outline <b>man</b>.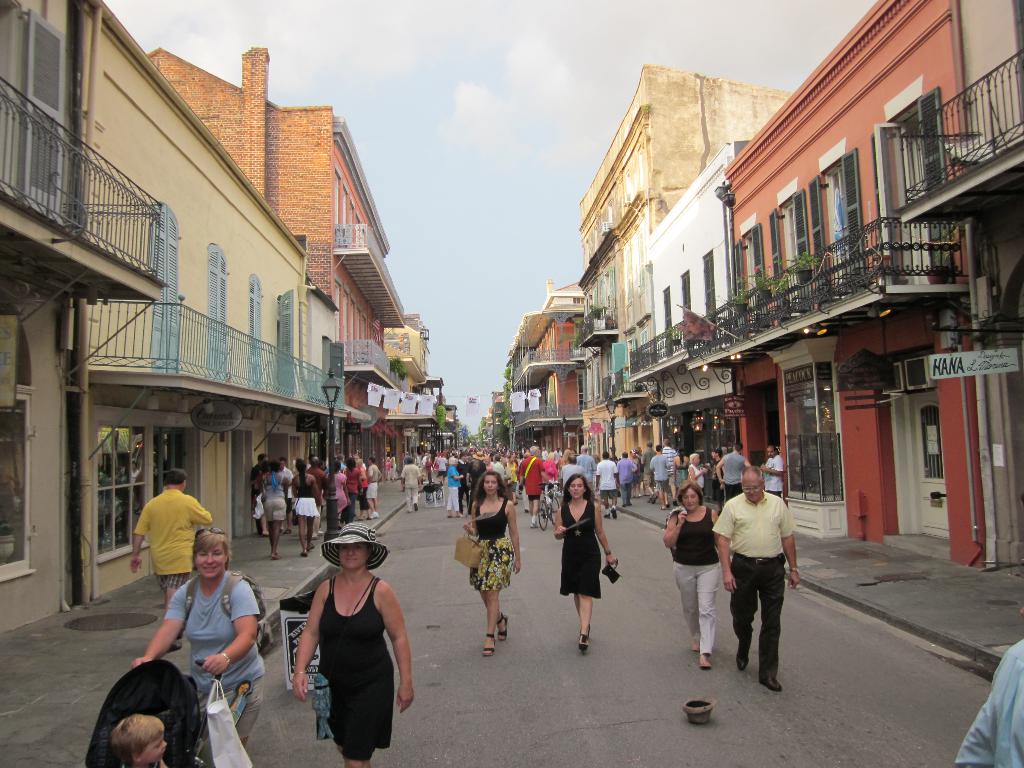
Outline: locate(518, 444, 548, 524).
